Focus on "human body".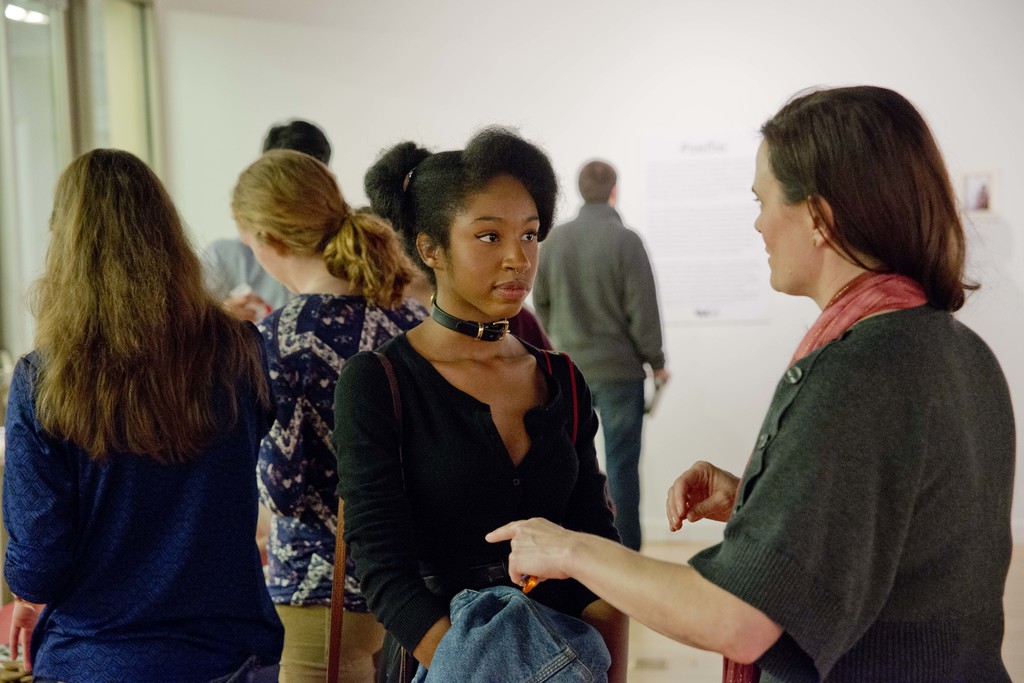
Focused at <region>527, 204, 674, 554</region>.
